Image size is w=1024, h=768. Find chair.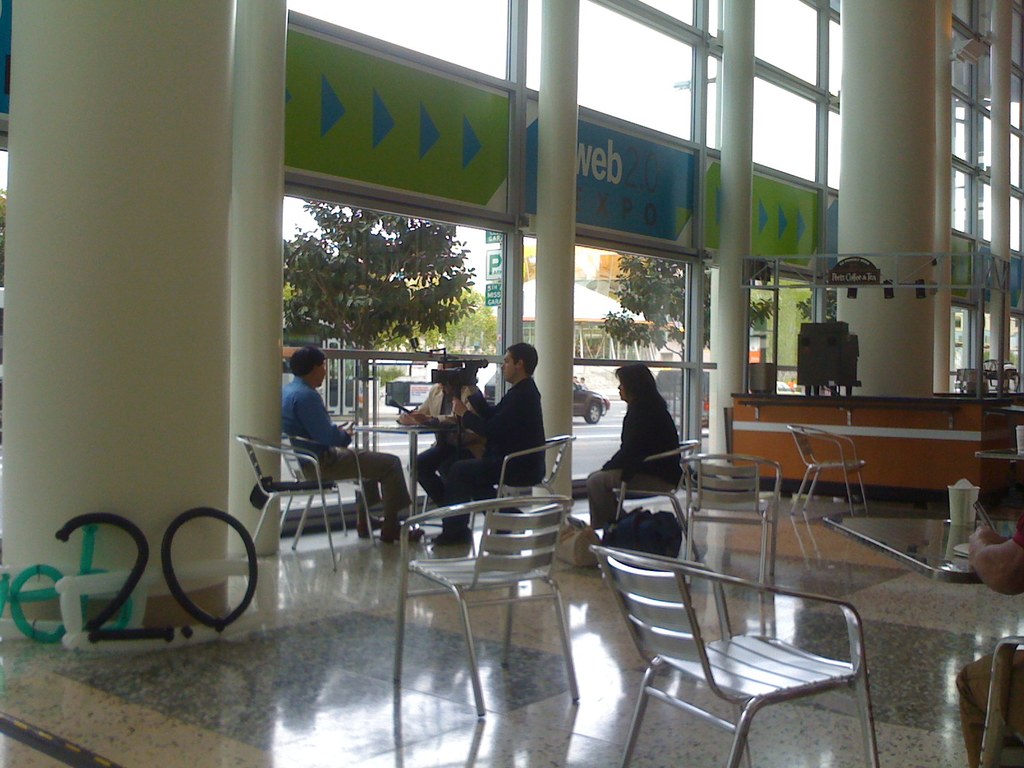
682/444/781/587.
